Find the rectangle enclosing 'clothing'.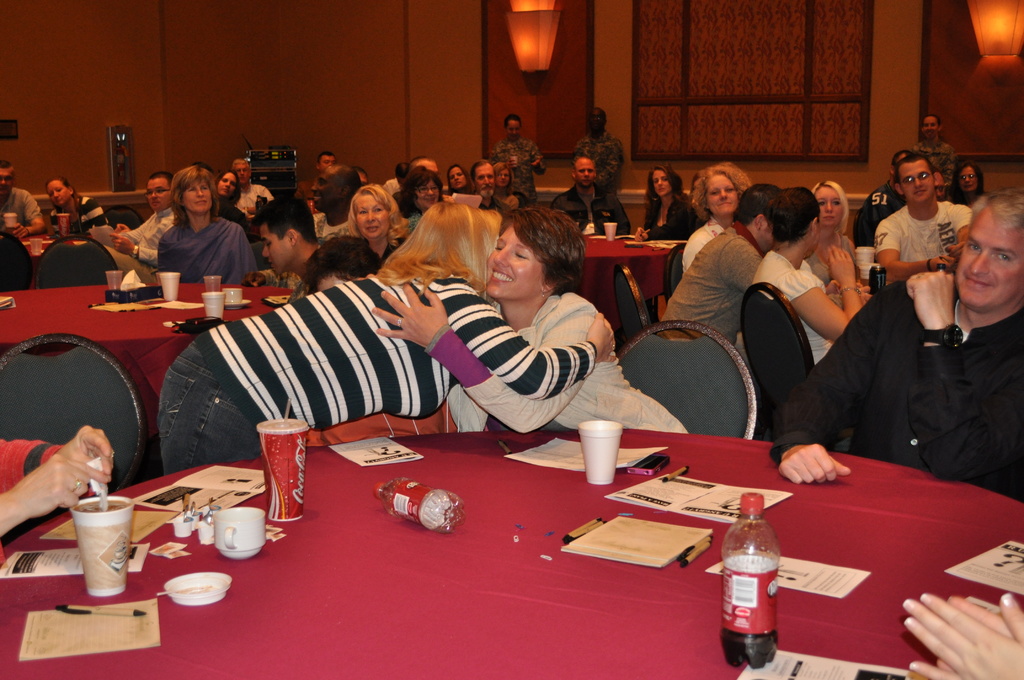
569 129 624 198.
